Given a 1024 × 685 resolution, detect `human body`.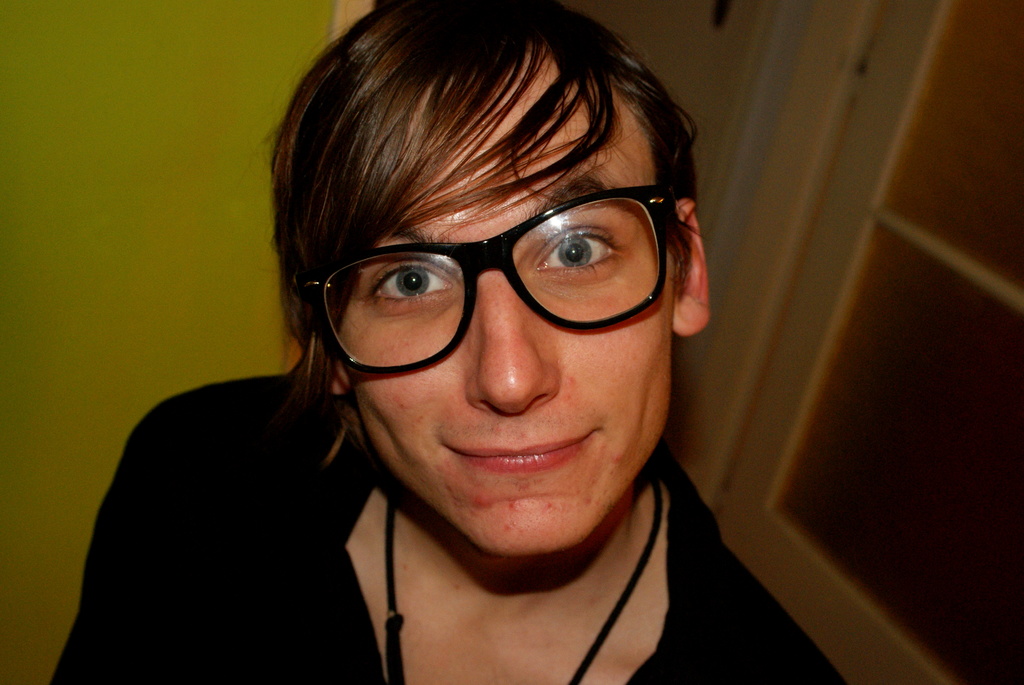
[45, 3, 688, 682].
